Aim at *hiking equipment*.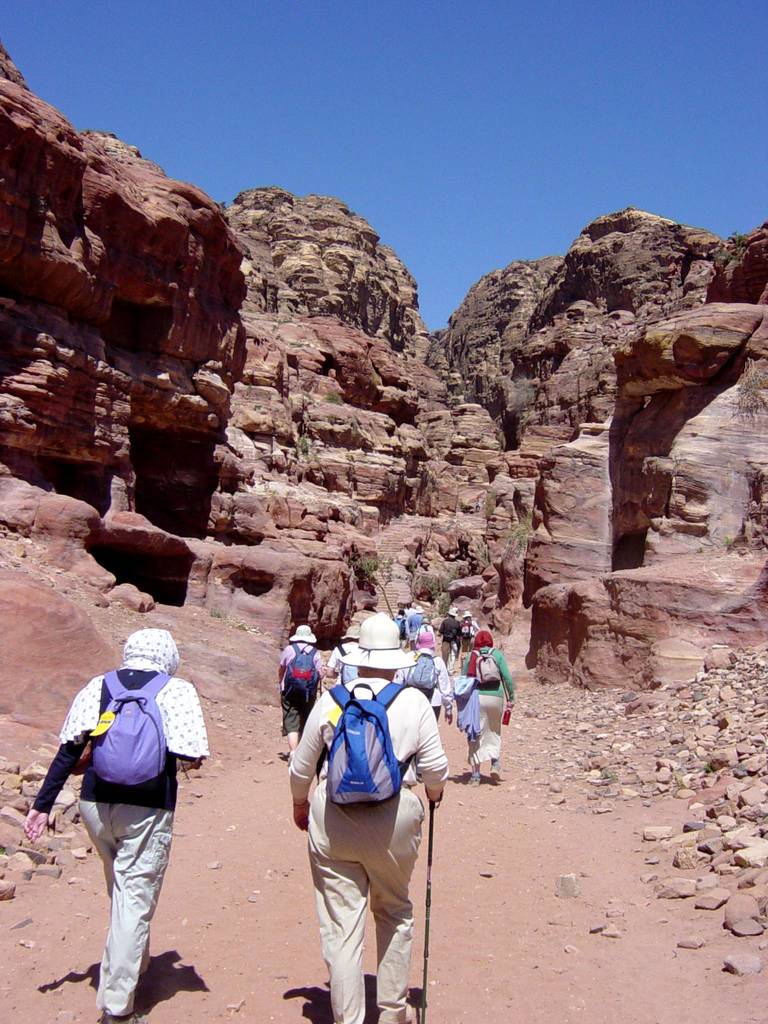
Aimed at [403,648,440,691].
